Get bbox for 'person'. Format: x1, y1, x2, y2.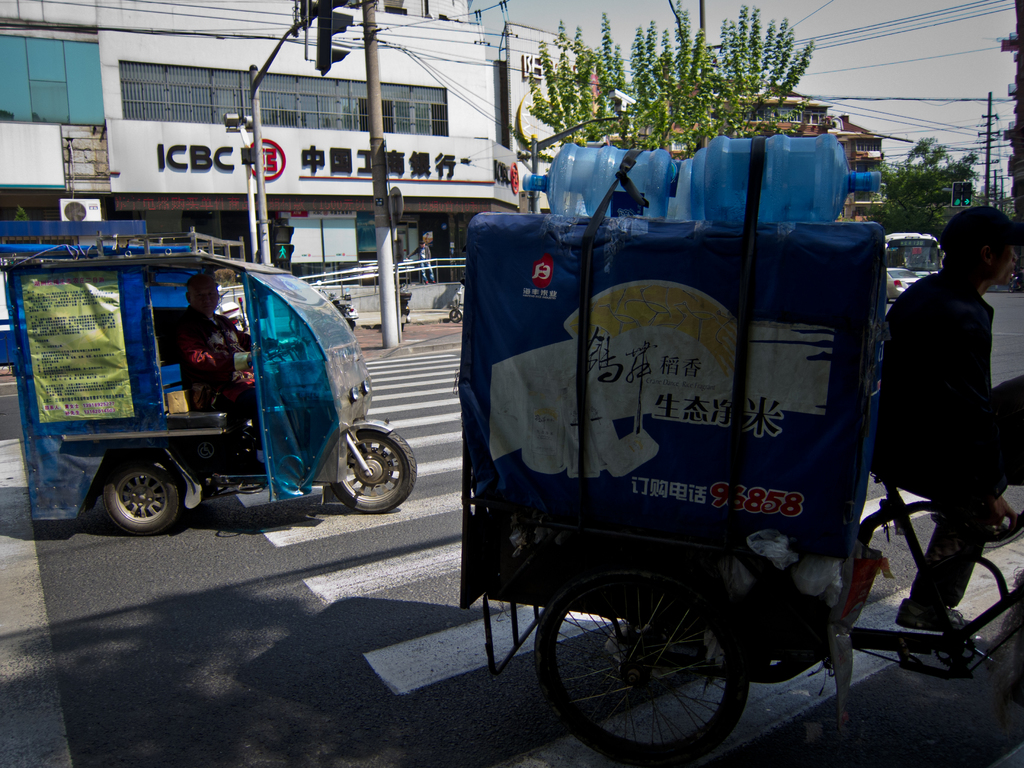
277, 245, 287, 261.
